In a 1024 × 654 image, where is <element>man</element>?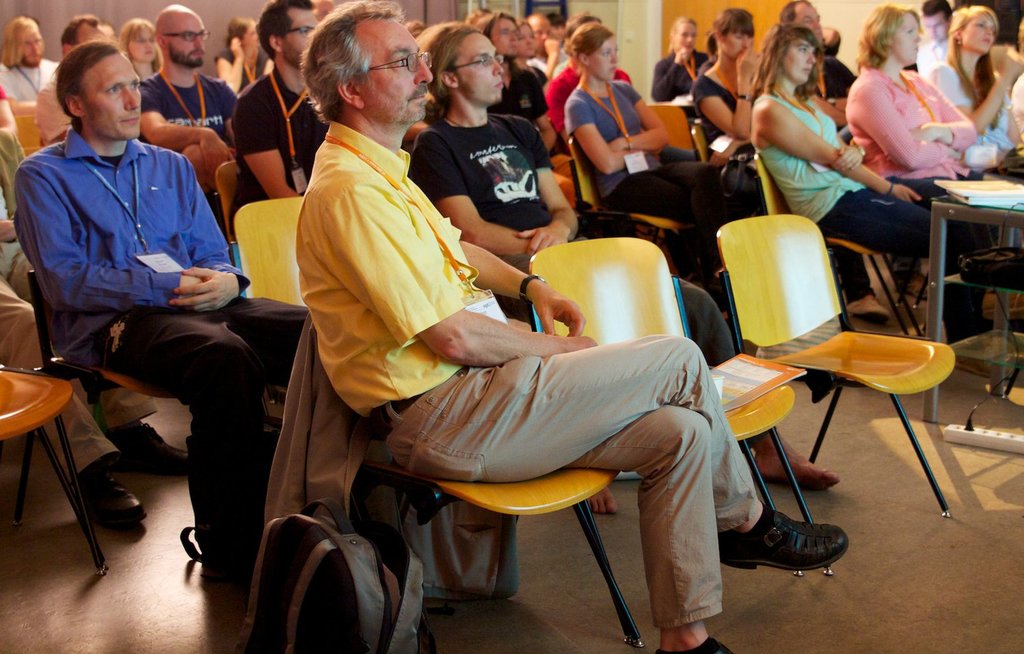
box=[34, 11, 115, 143].
